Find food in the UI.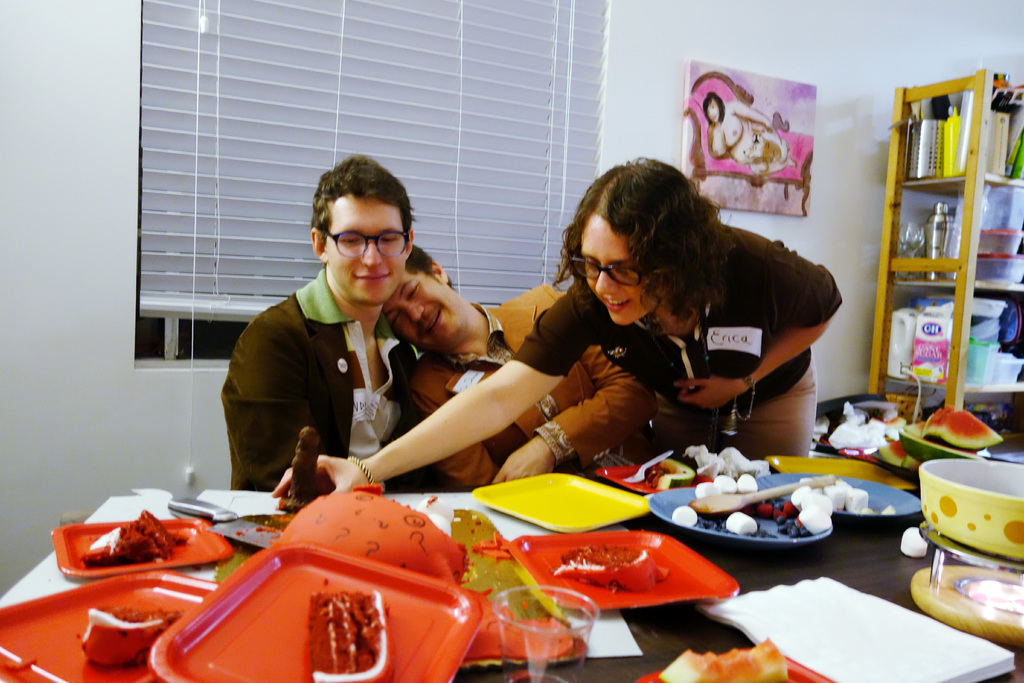
UI element at <bbox>81, 606, 184, 670</bbox>.
